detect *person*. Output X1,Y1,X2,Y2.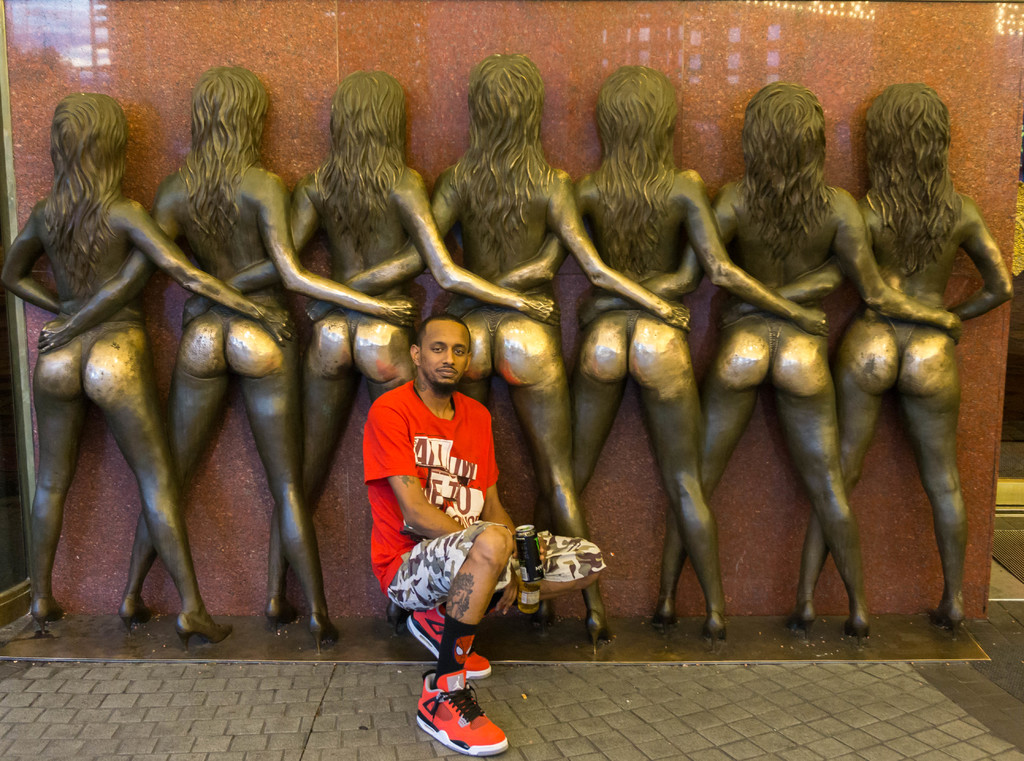
582,84,960,637.
